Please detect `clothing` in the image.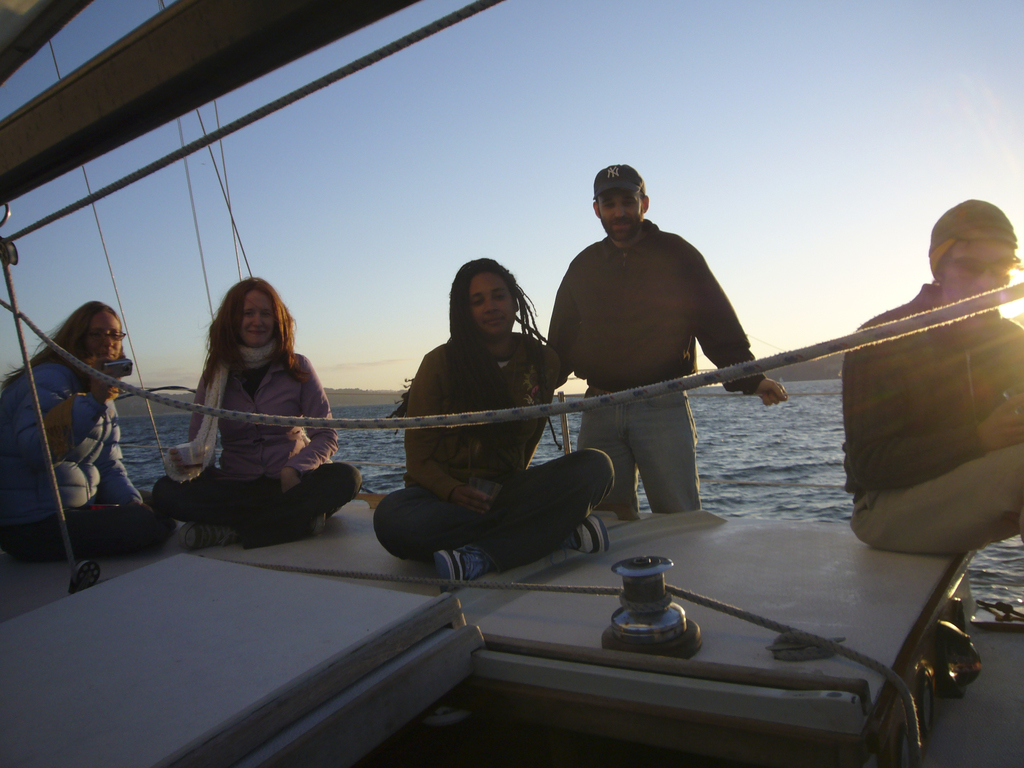
BBox(374, 339, 615, 574).
